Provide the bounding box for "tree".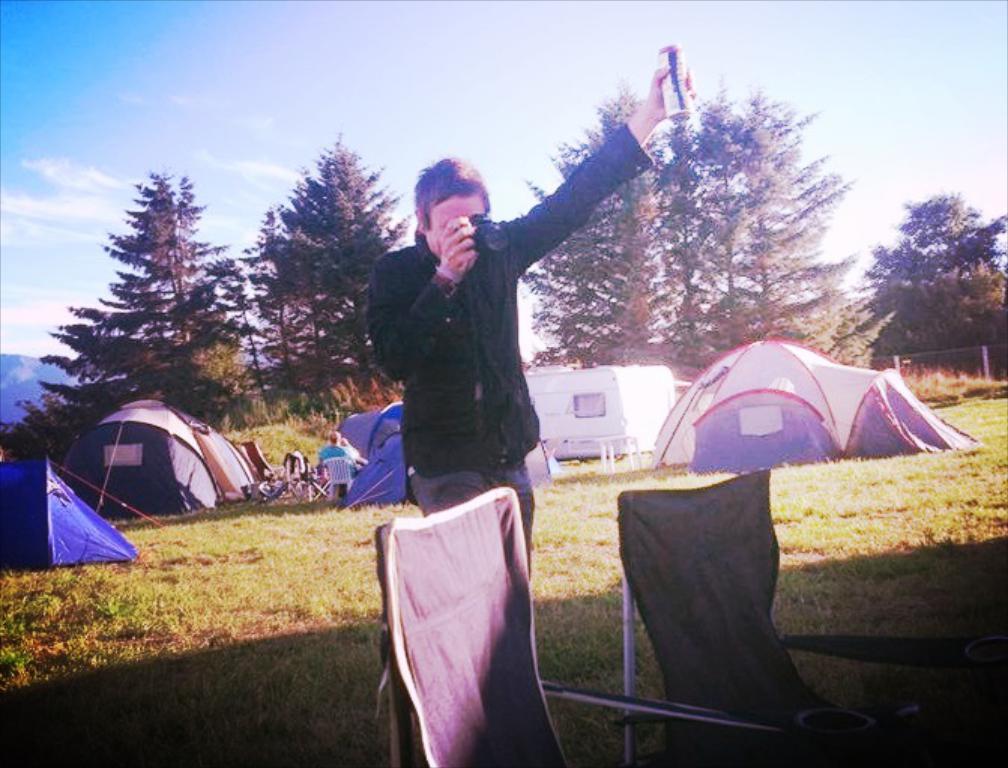
(x1=14, y1=162, x2=261, y2=448).
